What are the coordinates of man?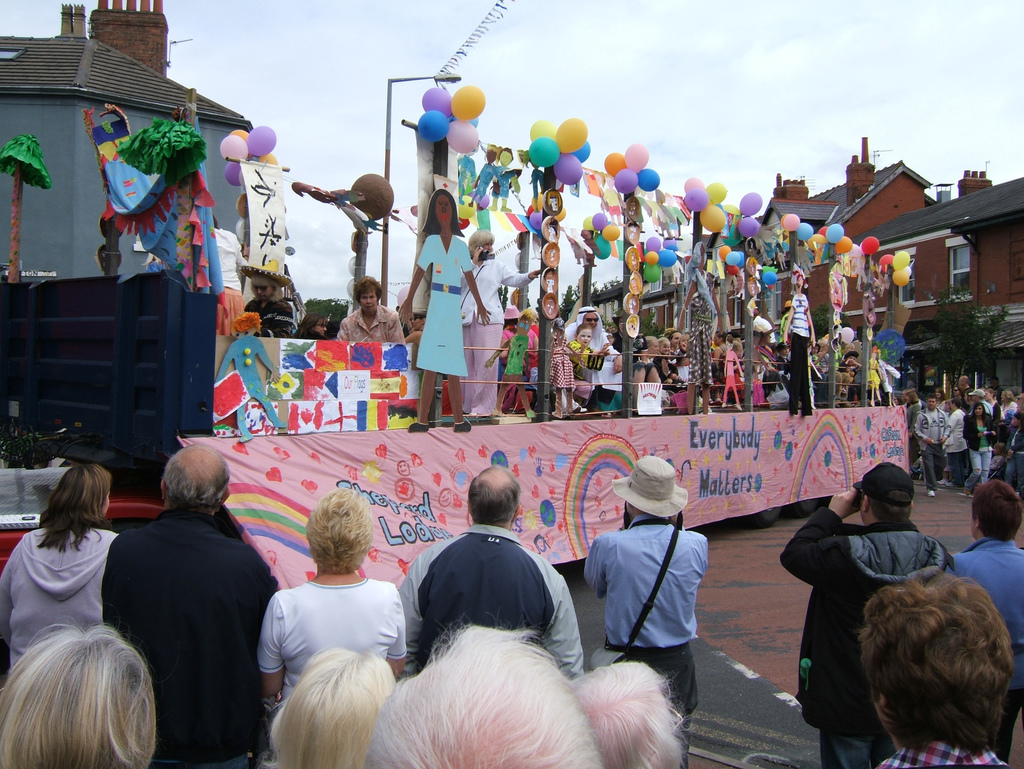
<bbox>92, 435, 277, 763</bbox>.
